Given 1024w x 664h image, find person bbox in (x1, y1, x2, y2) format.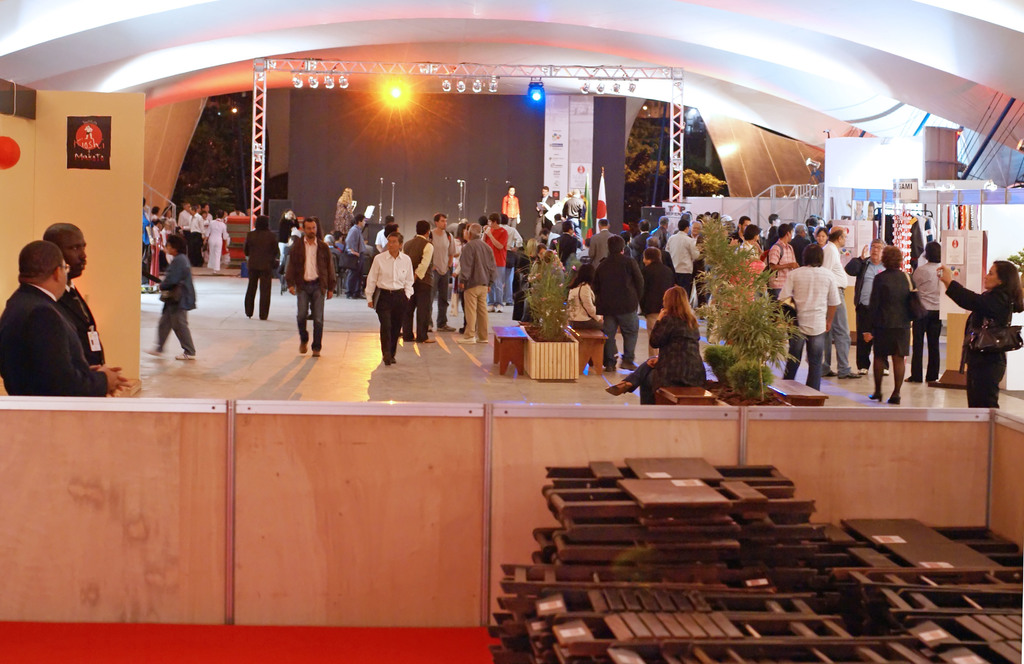
(428, 211, 458, 330).
